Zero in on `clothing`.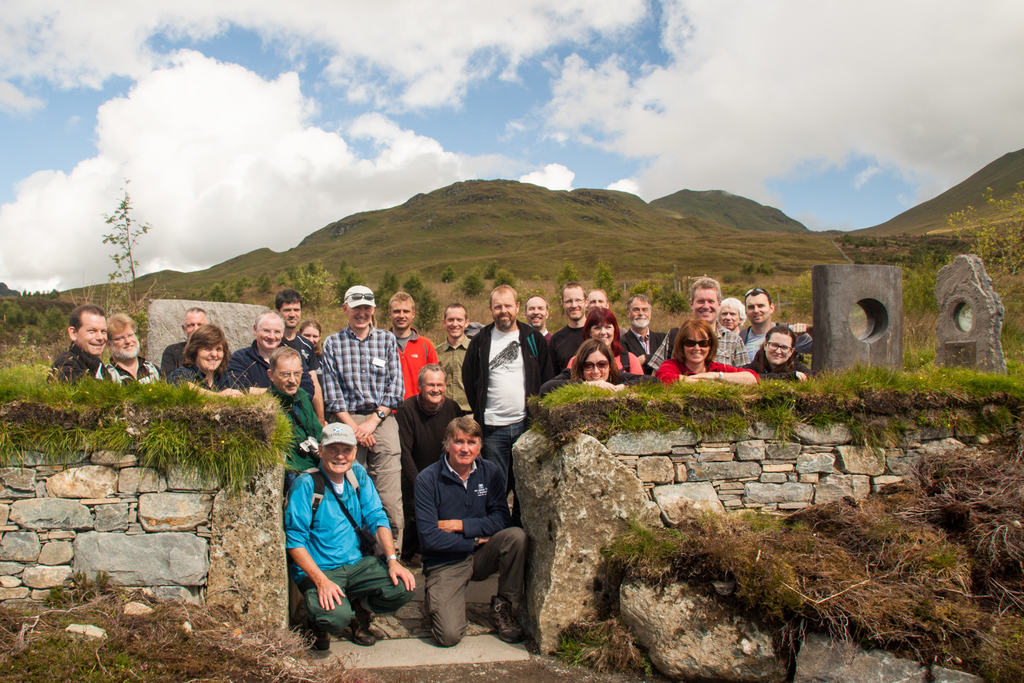
Zeroed in: bbox(47, 342, 115, 389).
